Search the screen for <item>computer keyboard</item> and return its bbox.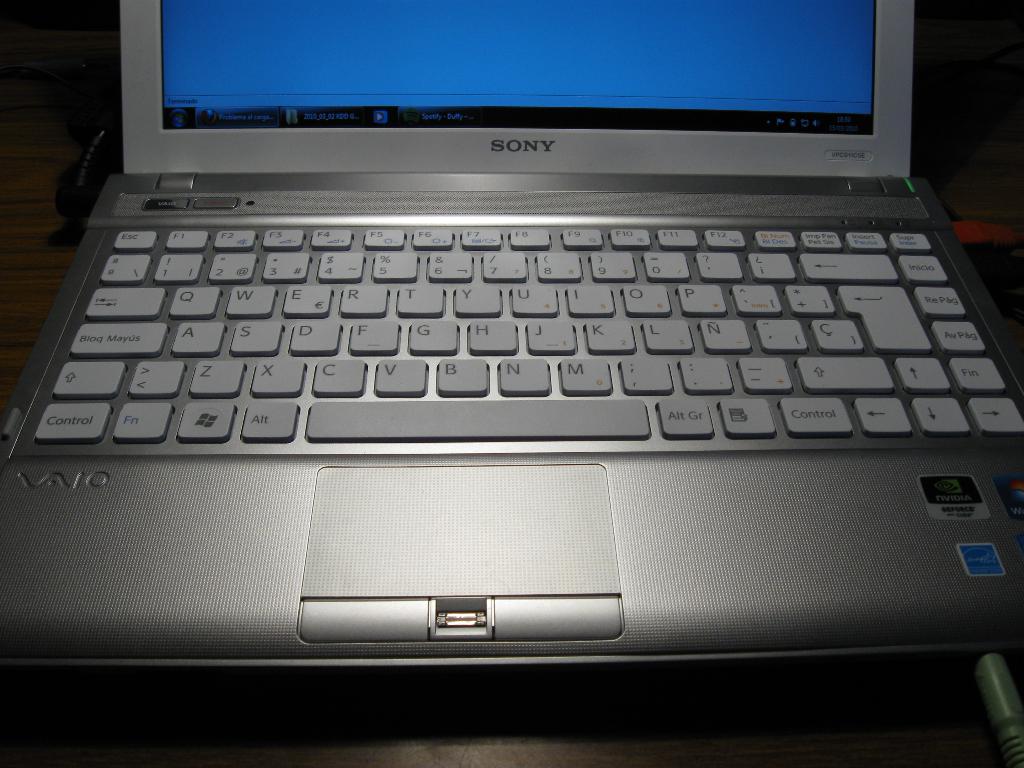
Found: 30, 226, 1023, 445.
